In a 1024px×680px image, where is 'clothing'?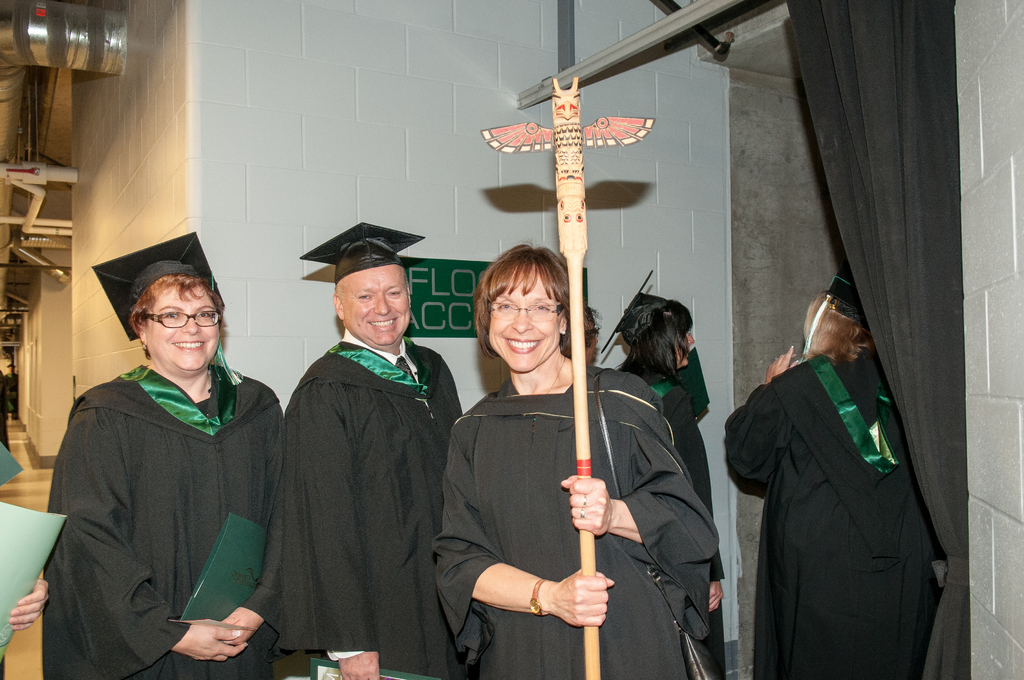
<box>433,373,731,679</box>.
